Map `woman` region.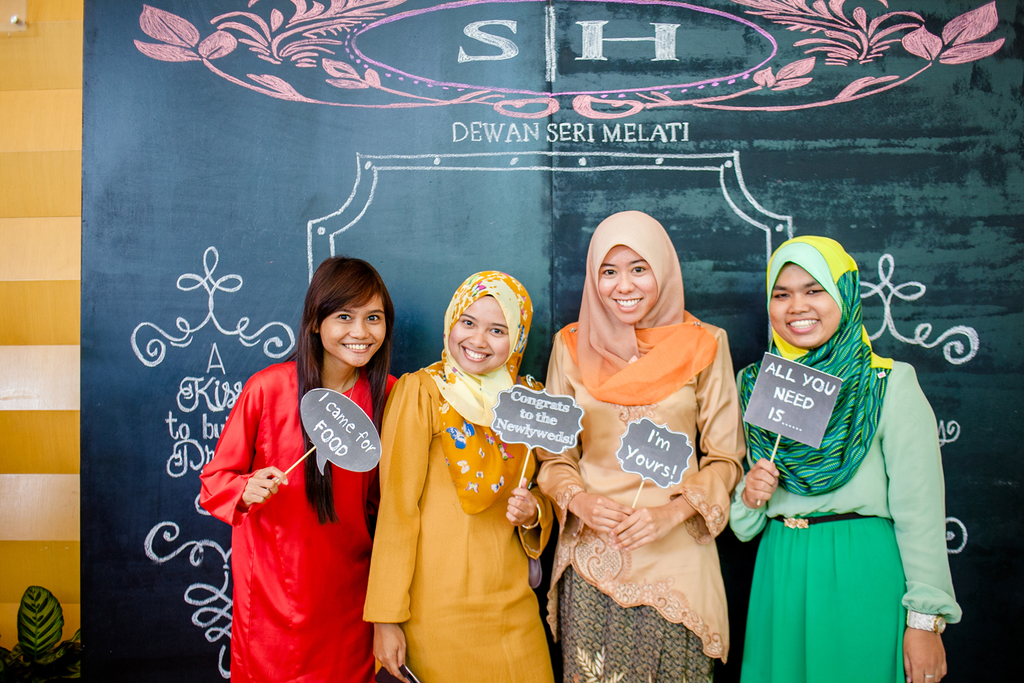
Mapped to [192, 248, 402, 682].
